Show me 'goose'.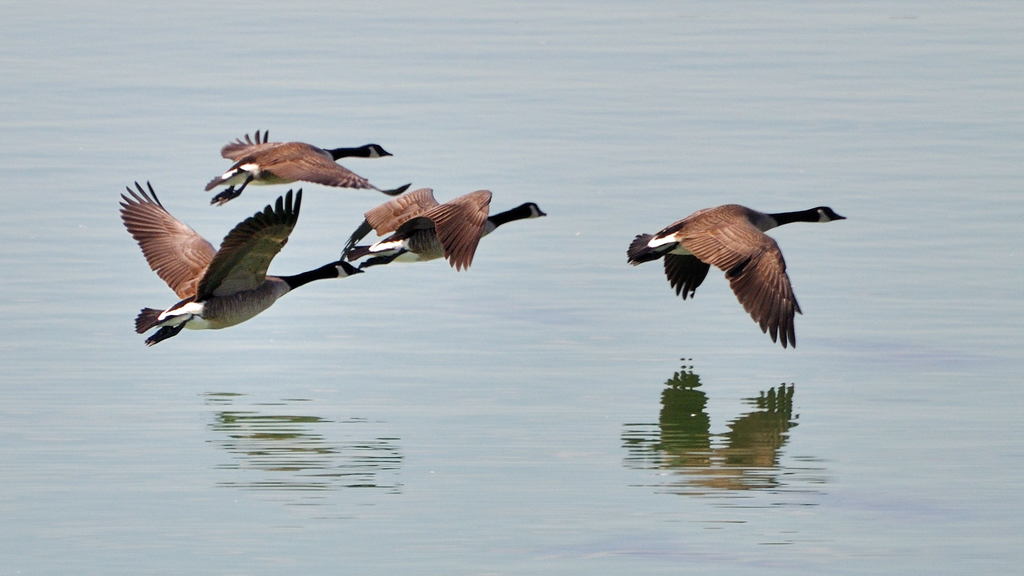
'goose' is here: Rect(338, 180, 545, 271).
